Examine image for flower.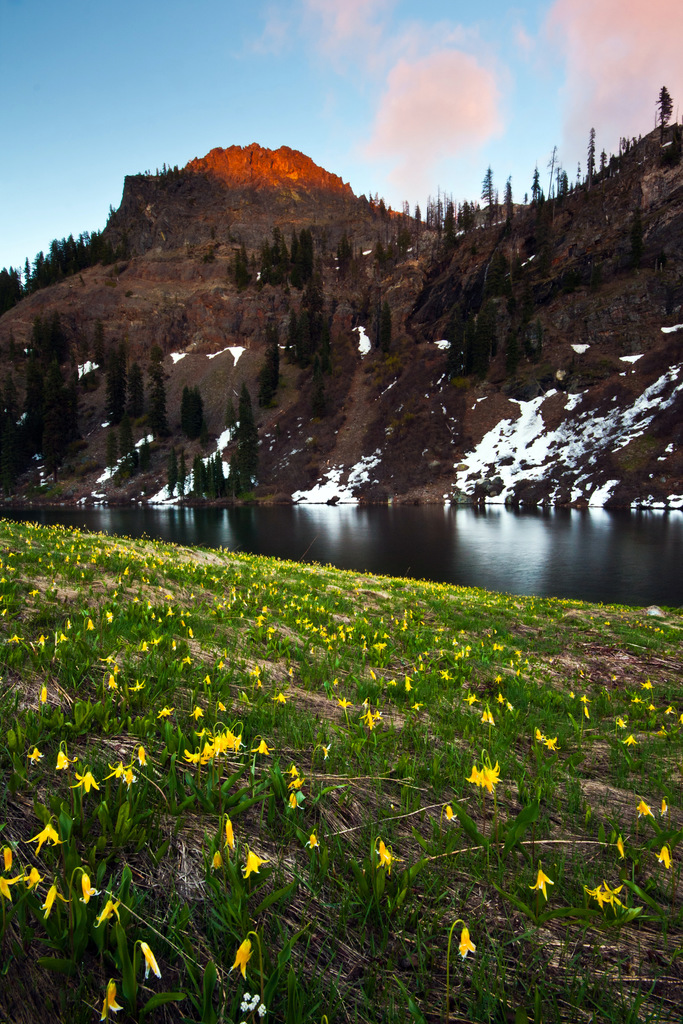
Examination result: (left=29, top=868, right=49, bottom=892).
